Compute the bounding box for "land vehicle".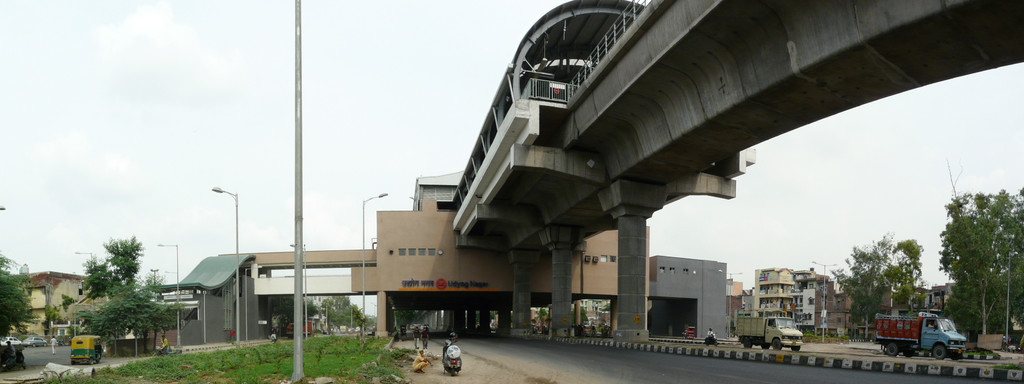
x1=876 y1=303 x2=976 y2=357.
